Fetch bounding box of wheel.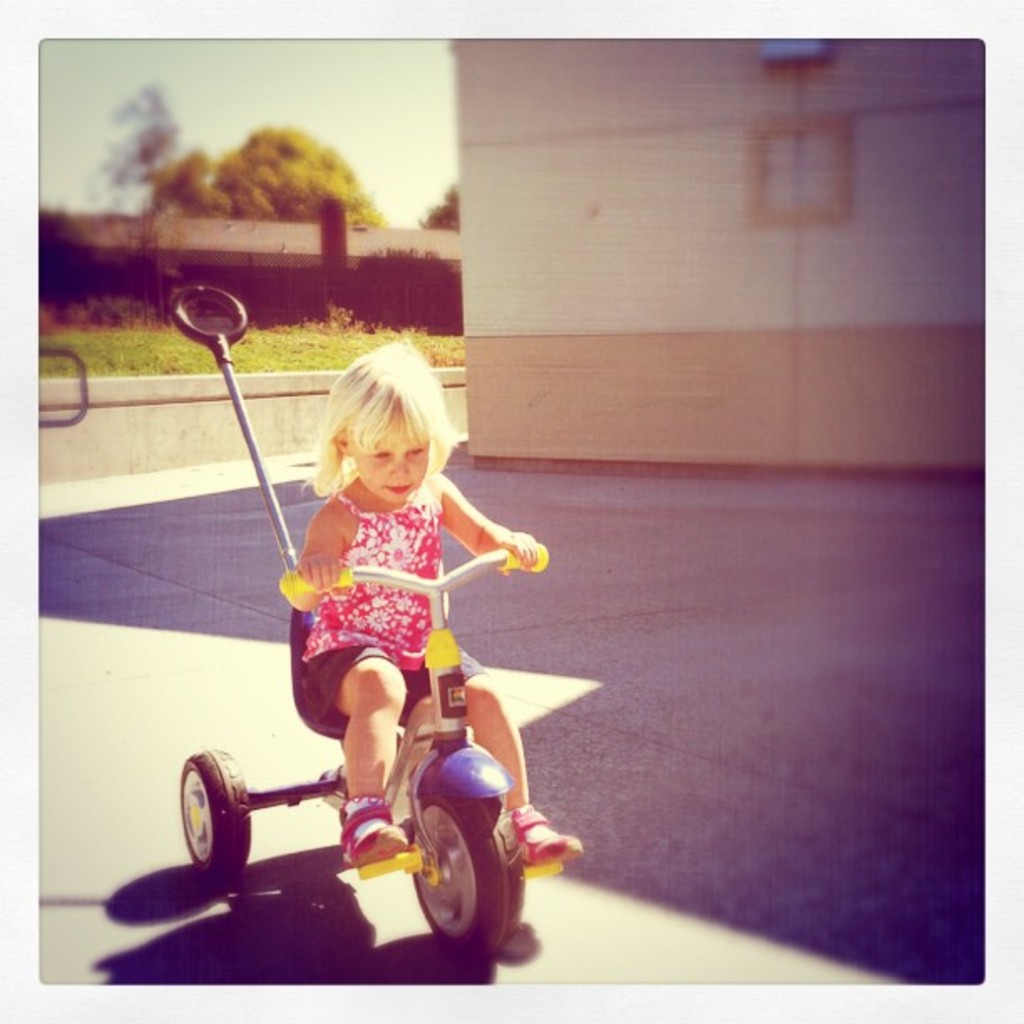
Bbox: <bbox>397, 781, 537, 967</bbox>.
